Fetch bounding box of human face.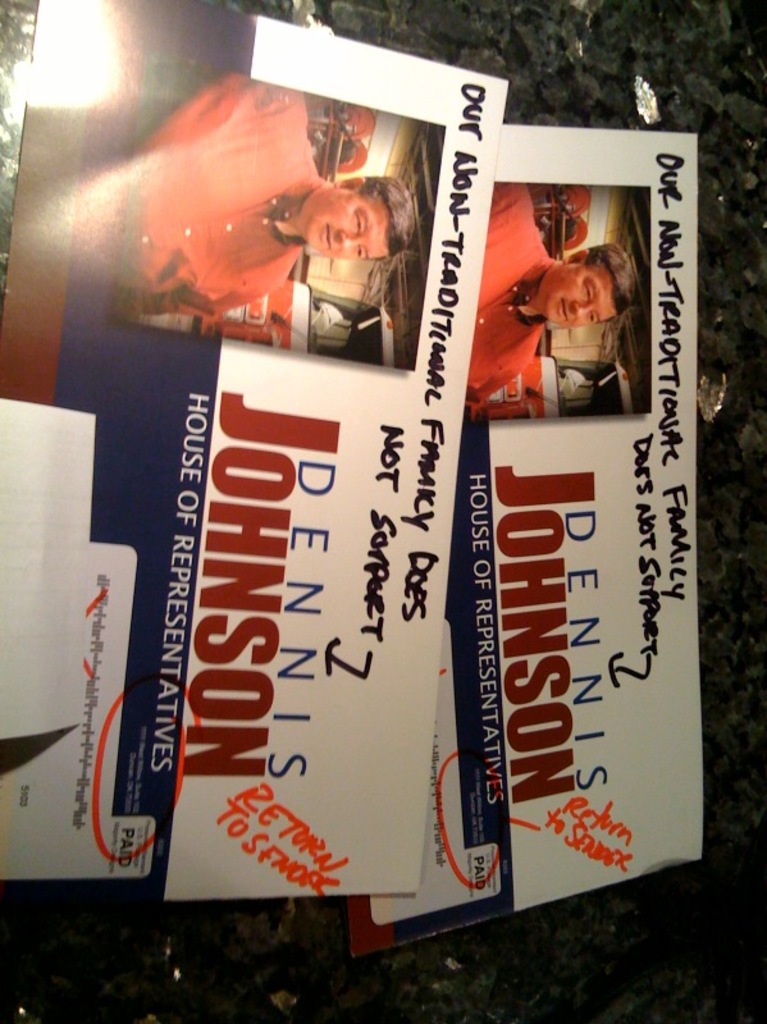
Bbox: x1=540, y1=268, x2=616, y2=325.
